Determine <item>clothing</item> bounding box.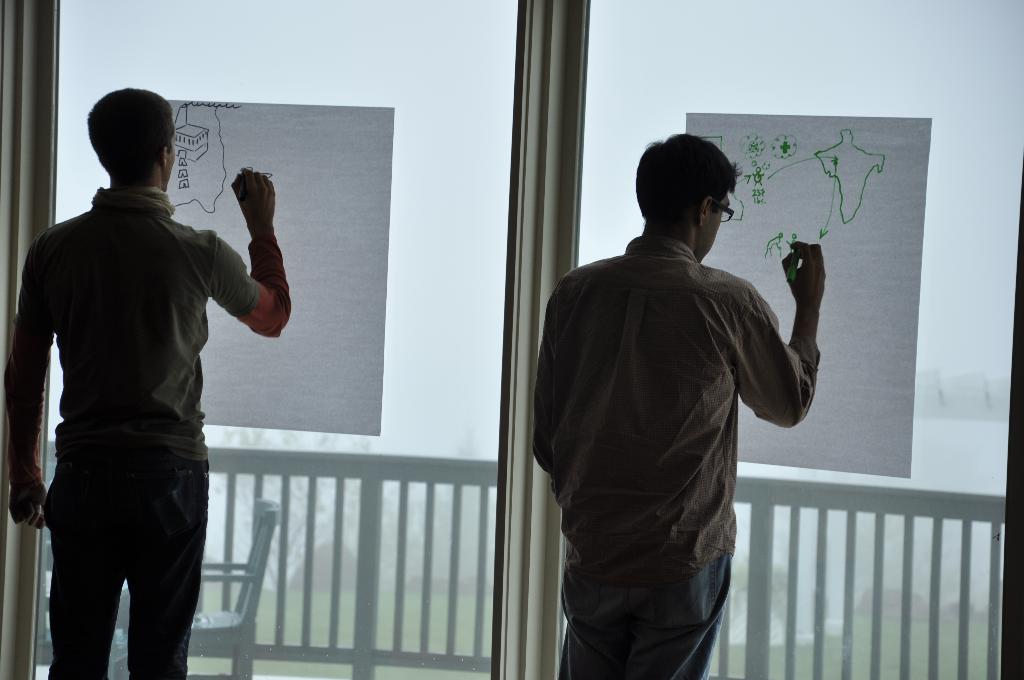
Determined: 536:203:814:645.
